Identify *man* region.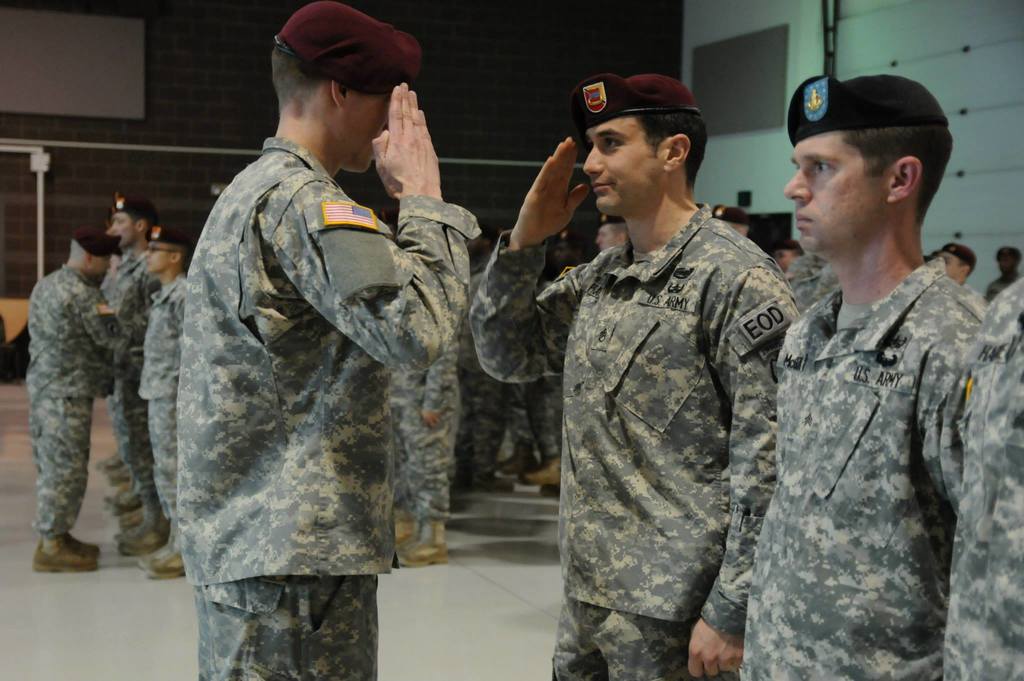
Region: bbox=(519, 224, 589, 487).
